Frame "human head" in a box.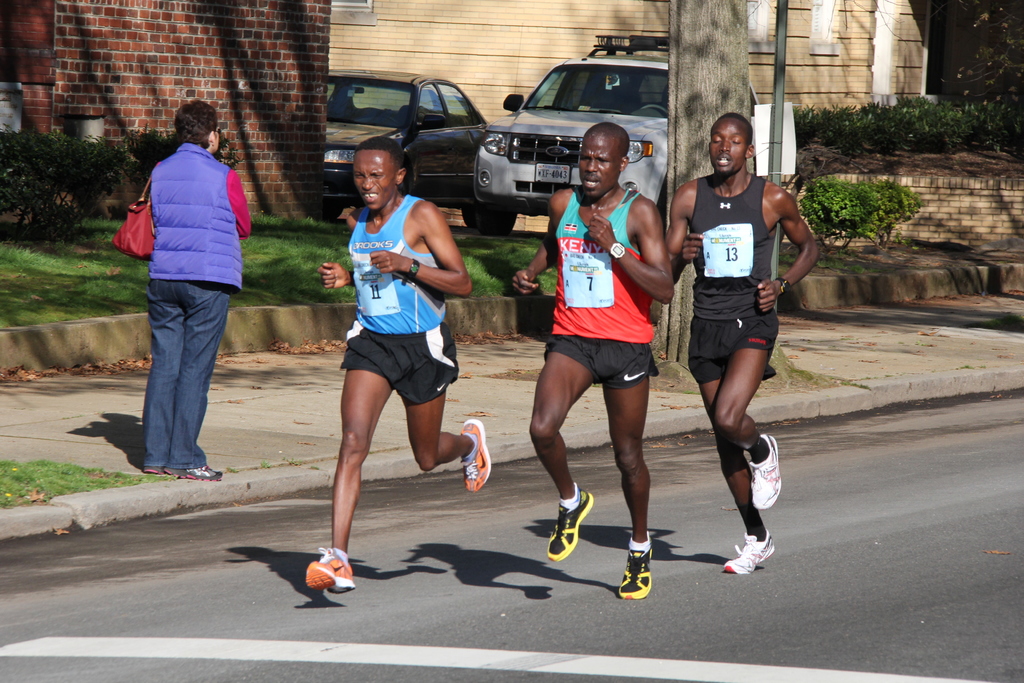
709:111:756:178.
